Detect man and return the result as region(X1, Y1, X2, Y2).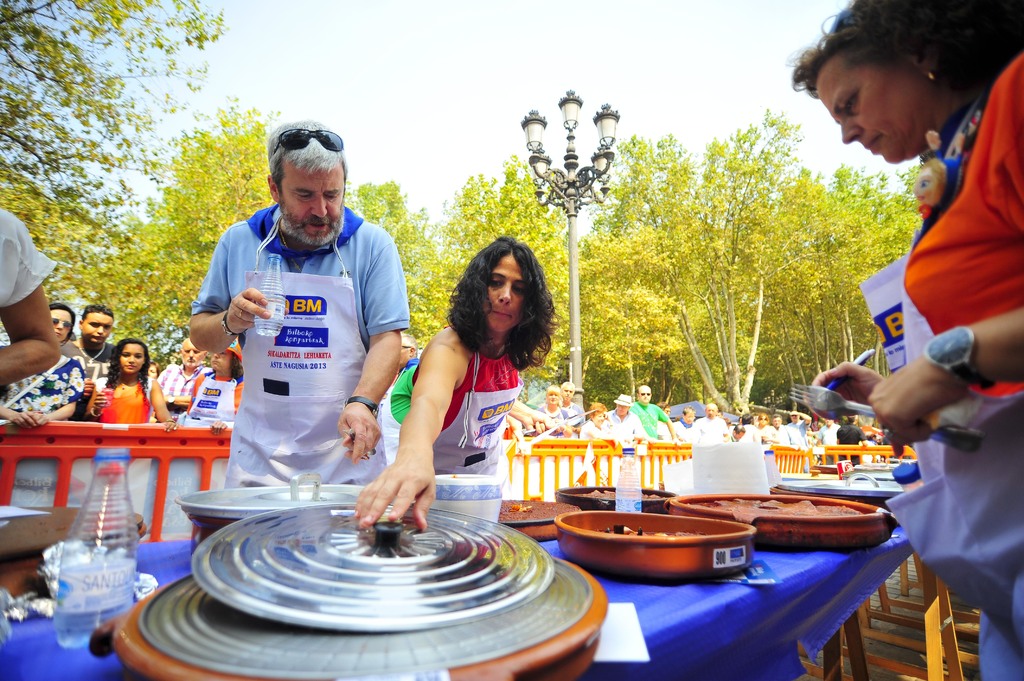
region(561, 377, 584, 422).
